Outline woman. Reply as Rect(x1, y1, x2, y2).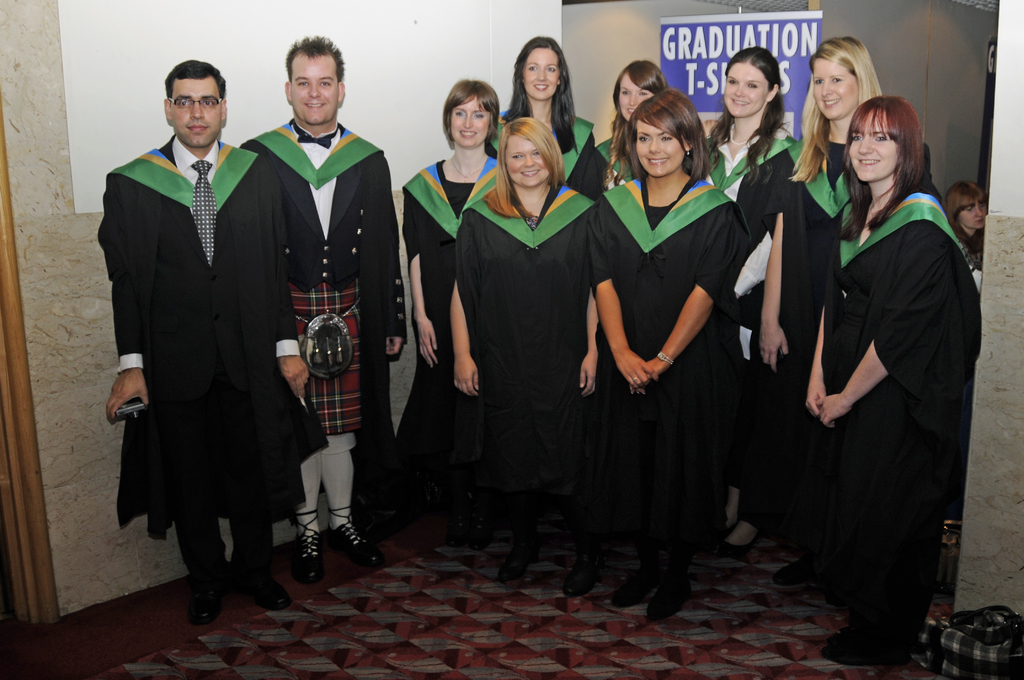
Rect(941, 177, 984, 302).
